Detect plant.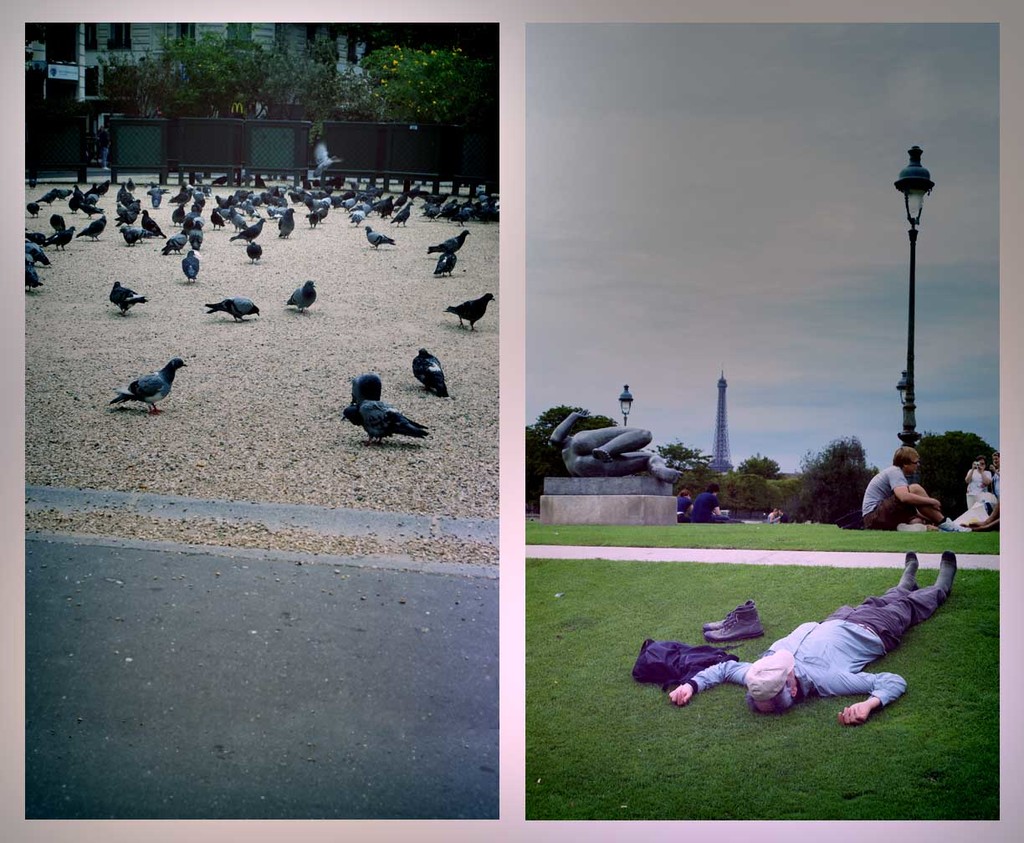
Detected at 797:437:880:529.
